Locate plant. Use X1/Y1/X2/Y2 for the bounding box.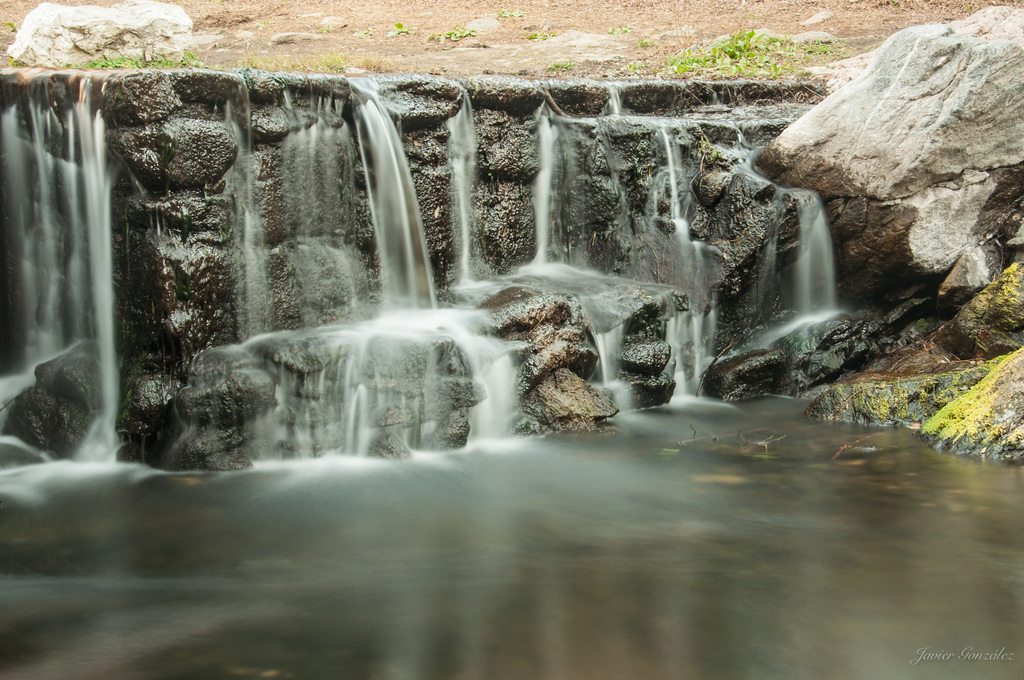
426/22/479/45.
